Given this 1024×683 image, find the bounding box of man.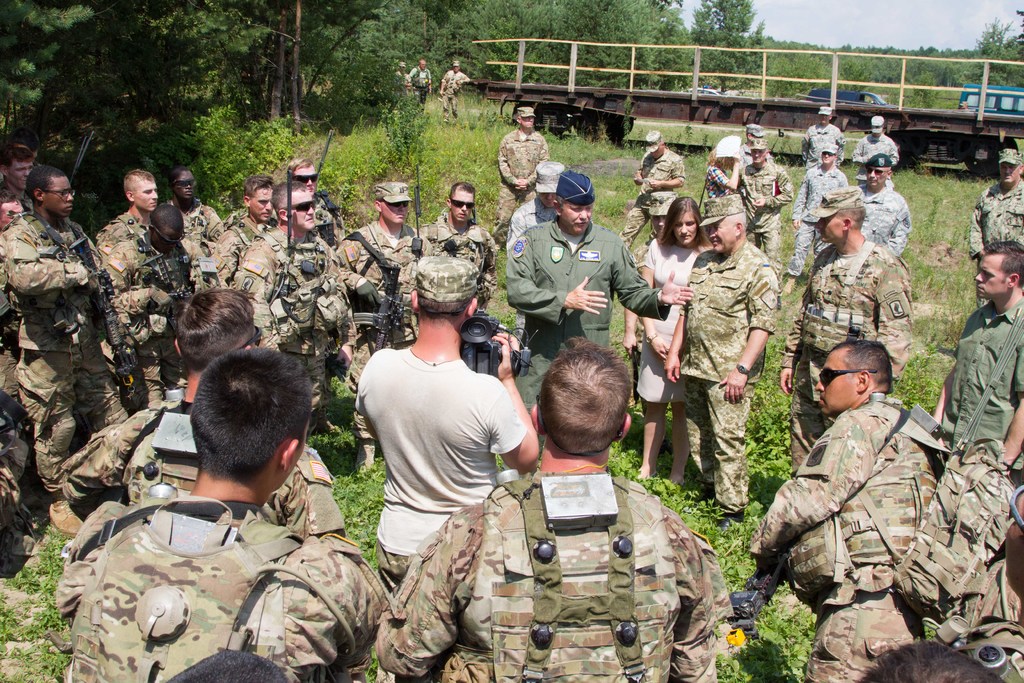
{"x1": 934, "y1": 239, "x2": 1023, "y2": 484}.
